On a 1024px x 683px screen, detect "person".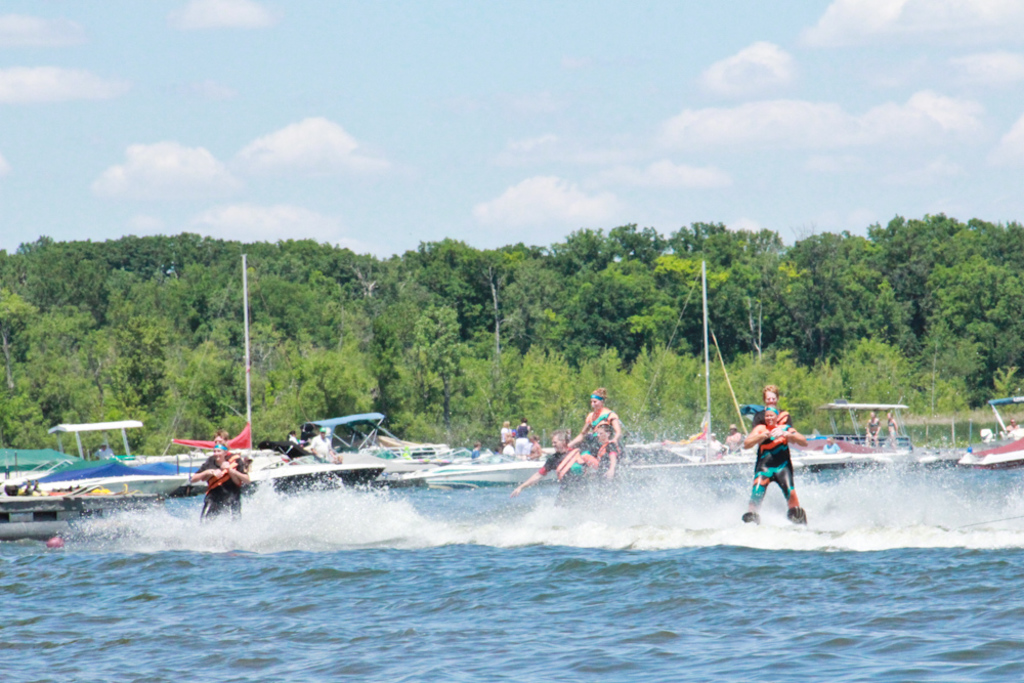
locate(722, 420, 743, 458).
